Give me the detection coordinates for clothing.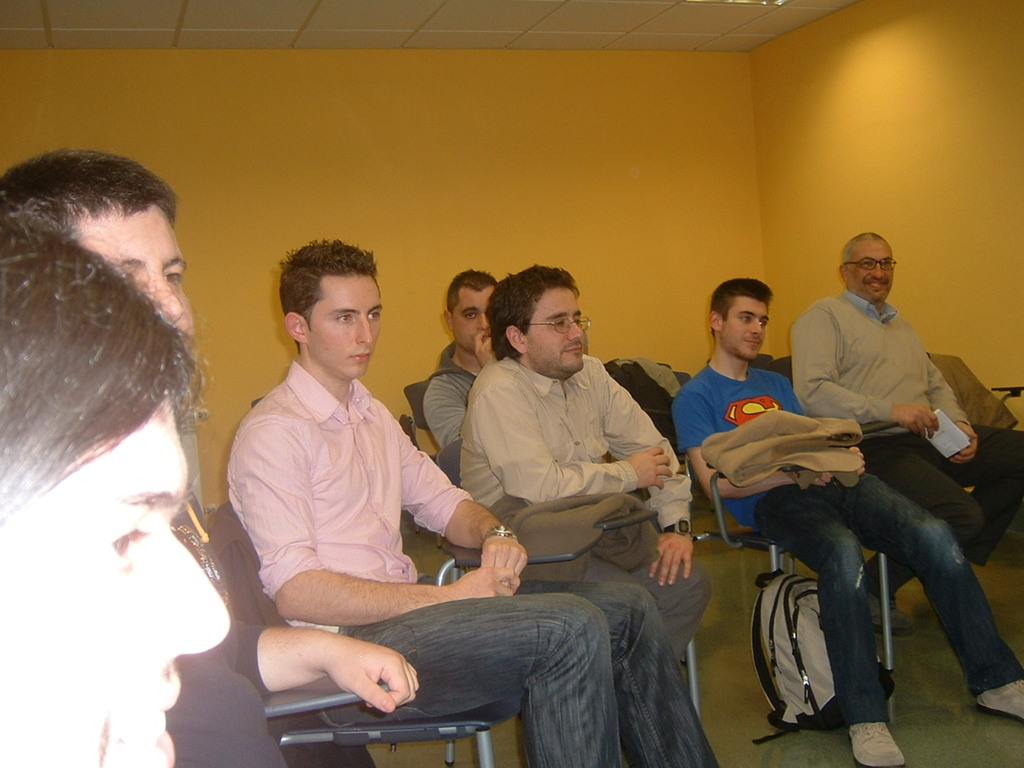
421:350:485:450.
